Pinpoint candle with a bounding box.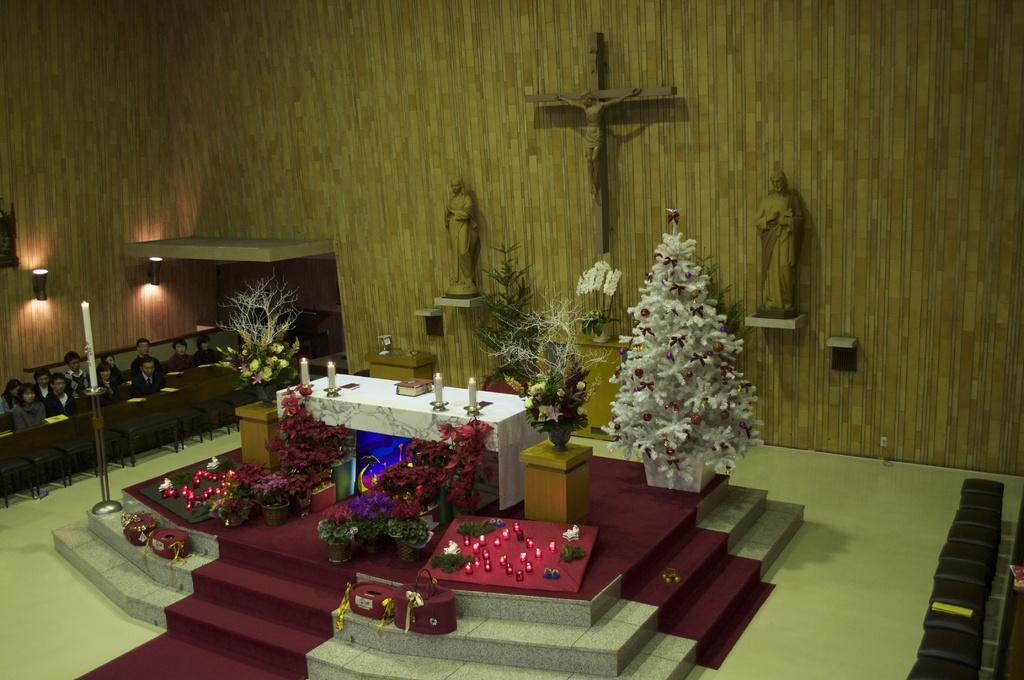
x1=463 y1=535 x2=470 y2=547.
